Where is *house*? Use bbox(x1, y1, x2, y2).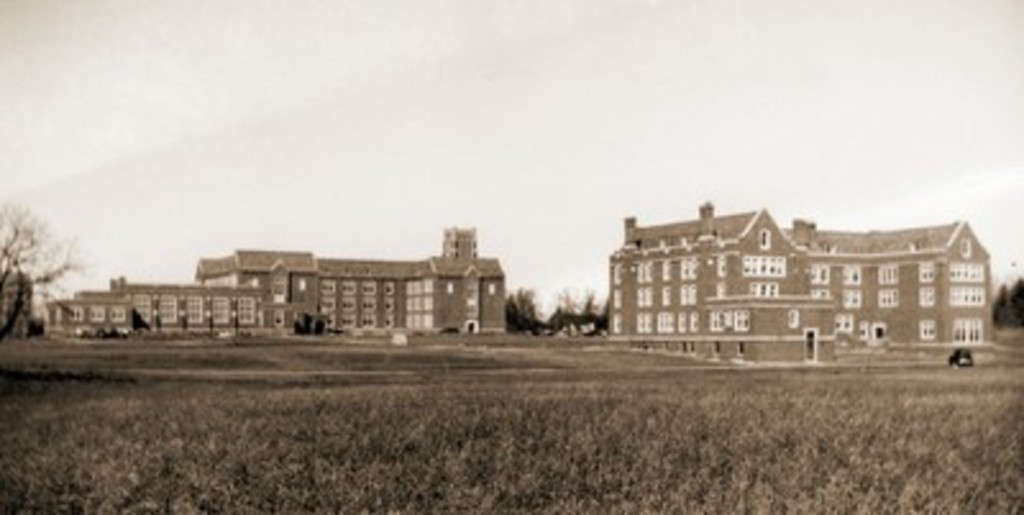
bbox(320, 228, 509, 333).
